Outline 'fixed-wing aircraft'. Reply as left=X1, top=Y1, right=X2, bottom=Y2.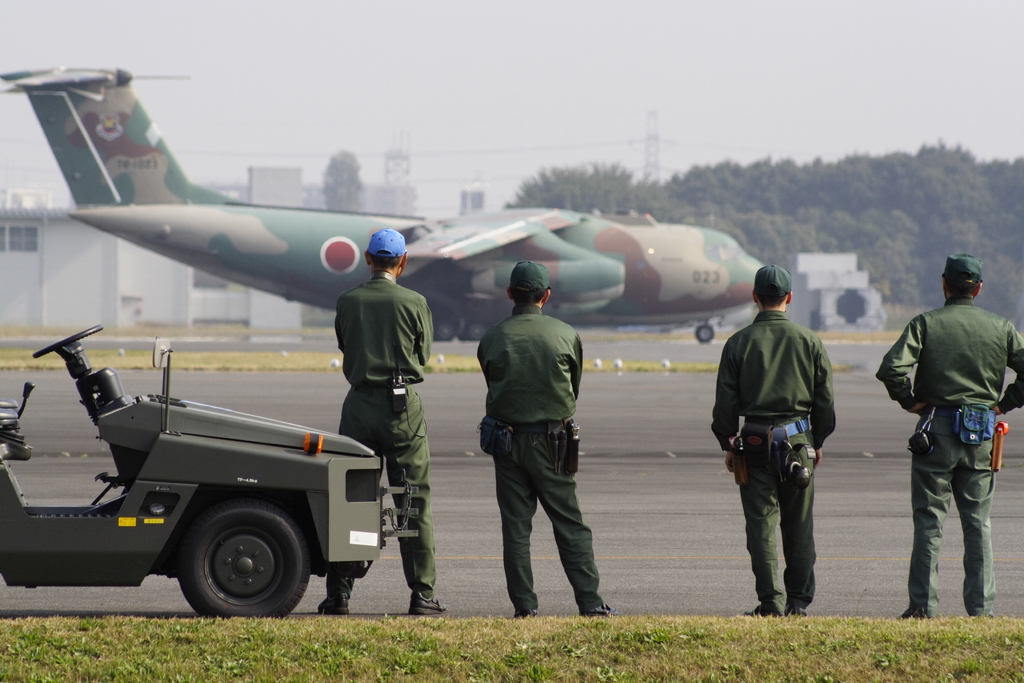
left=0, top=60, right=792, bottom=342.
